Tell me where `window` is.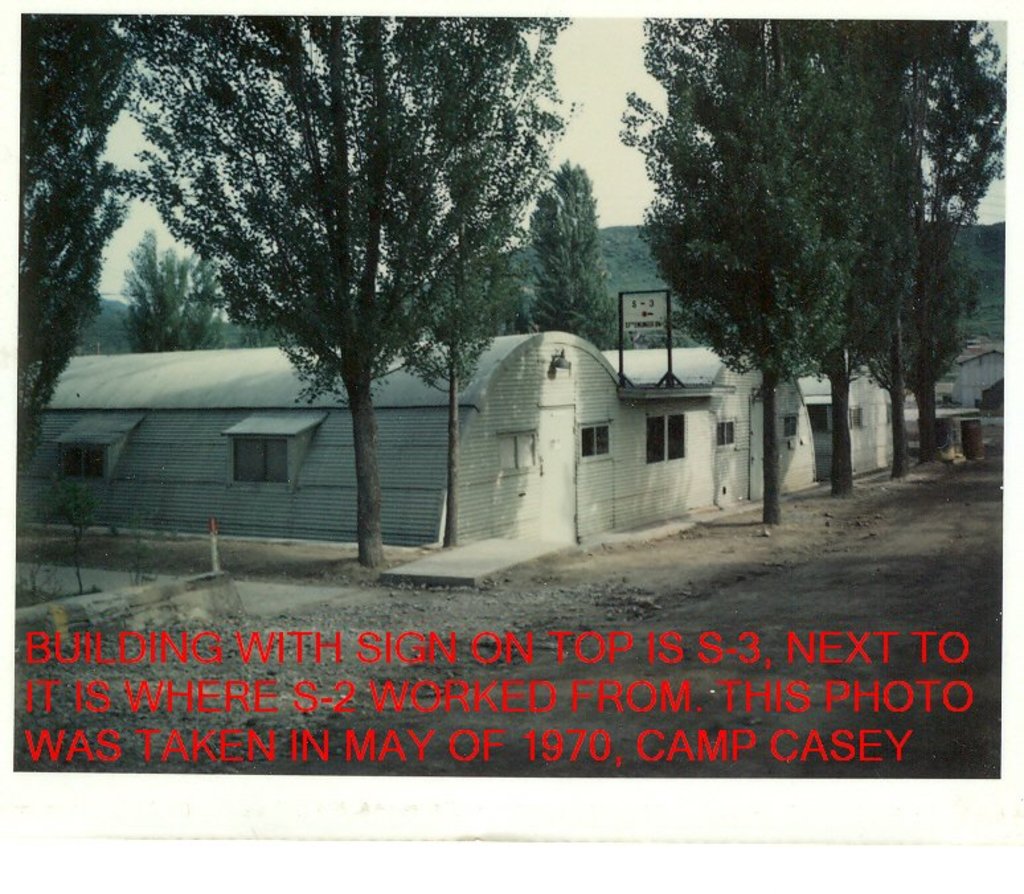
`window` is at left=644, top=414, right=687, bottom=469.
